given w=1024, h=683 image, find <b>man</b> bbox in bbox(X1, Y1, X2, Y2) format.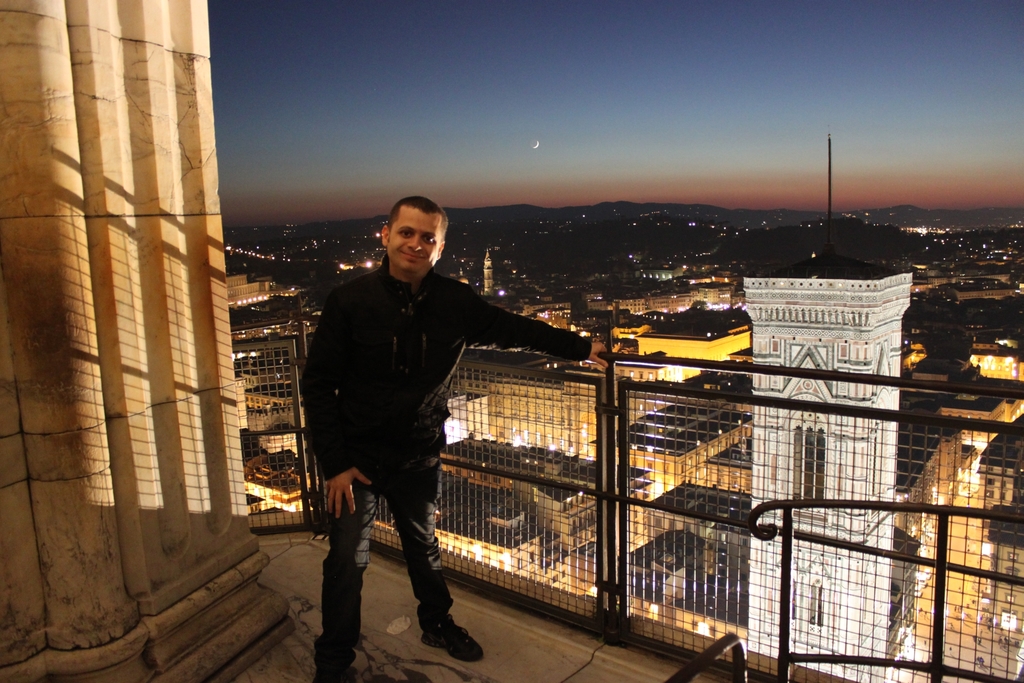
bbox(316, 188, 590, 598).
